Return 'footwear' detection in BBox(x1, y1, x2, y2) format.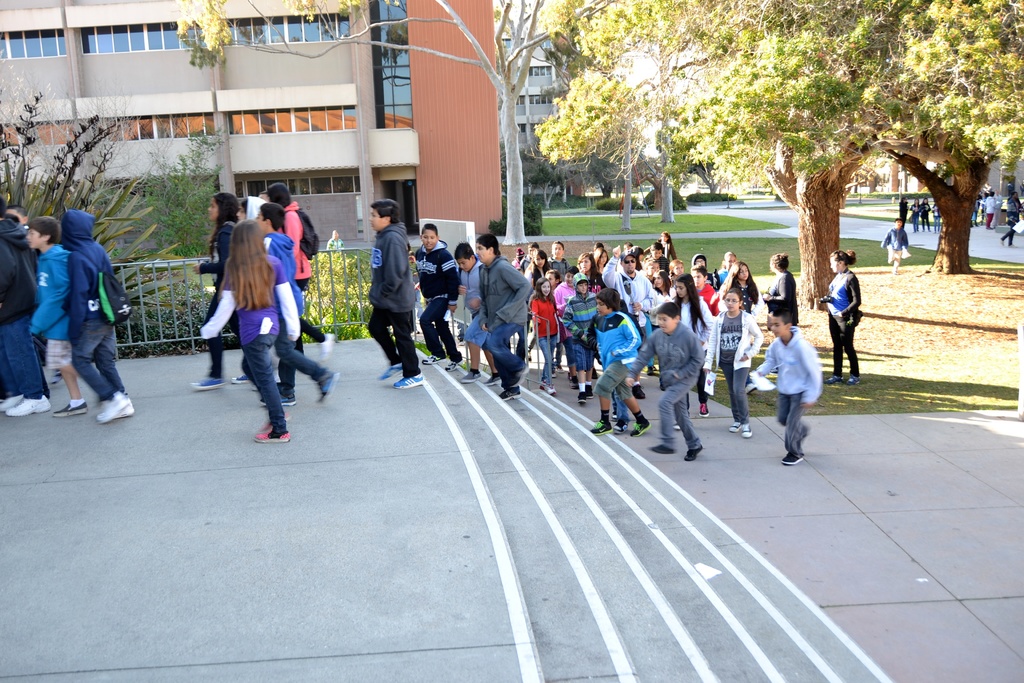
BBox(191, 379, 227, 395).
